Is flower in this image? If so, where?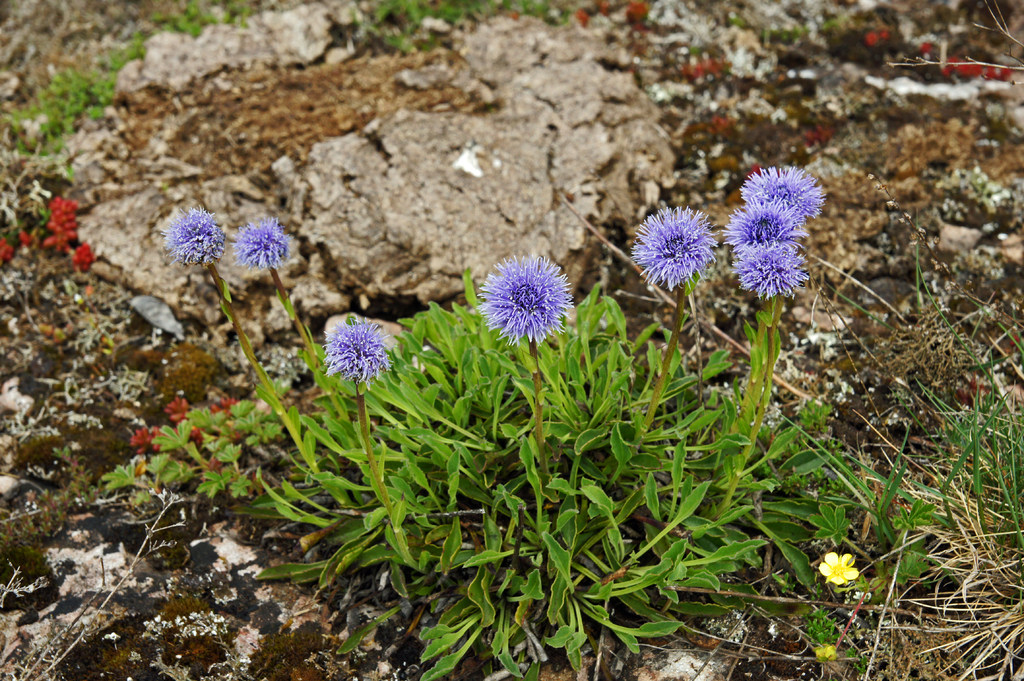
Yes, at (left=229, top=216, right=289, bottom=266).
